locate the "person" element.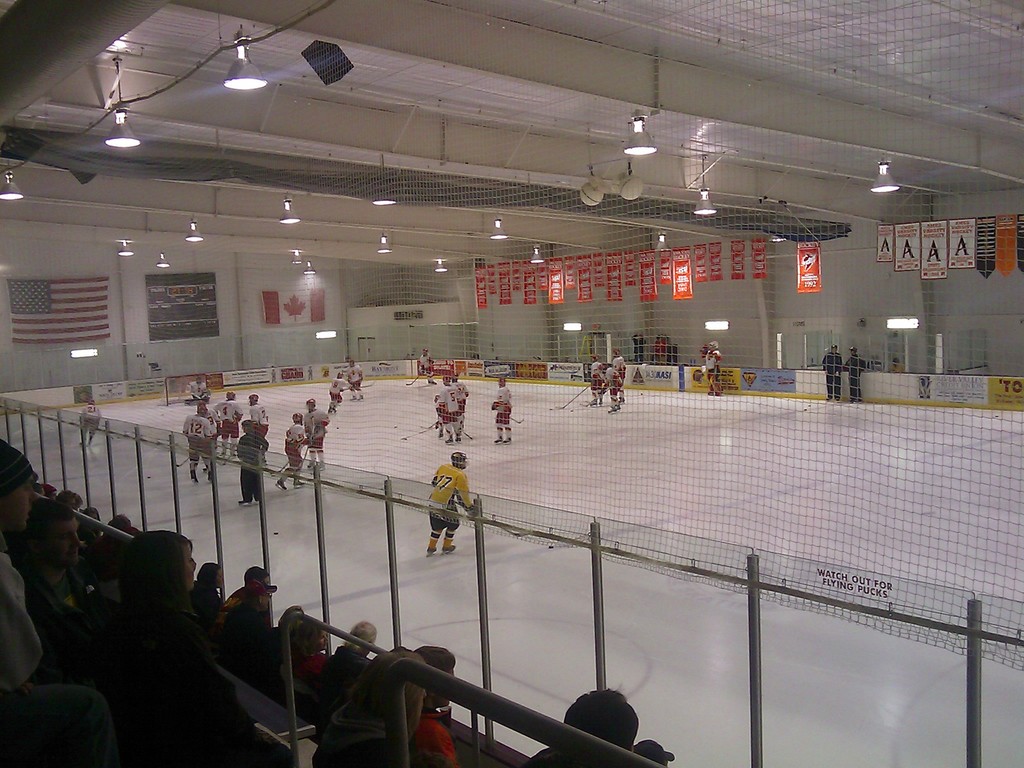
Element bbox: [440,377,462,440].
